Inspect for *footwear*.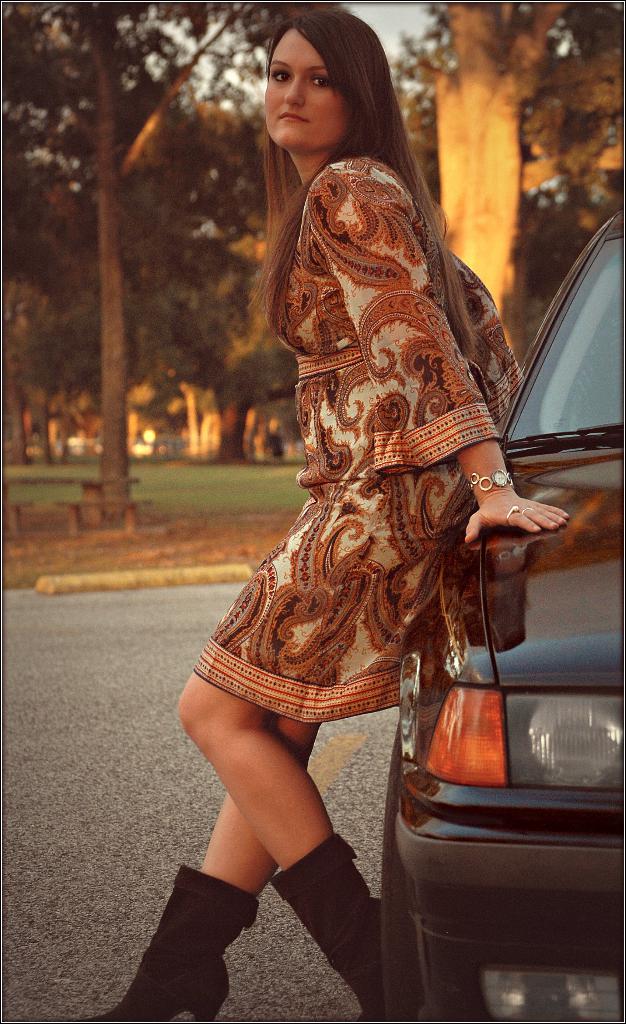
Inspection: BBox(137, 799, 401, 999).
